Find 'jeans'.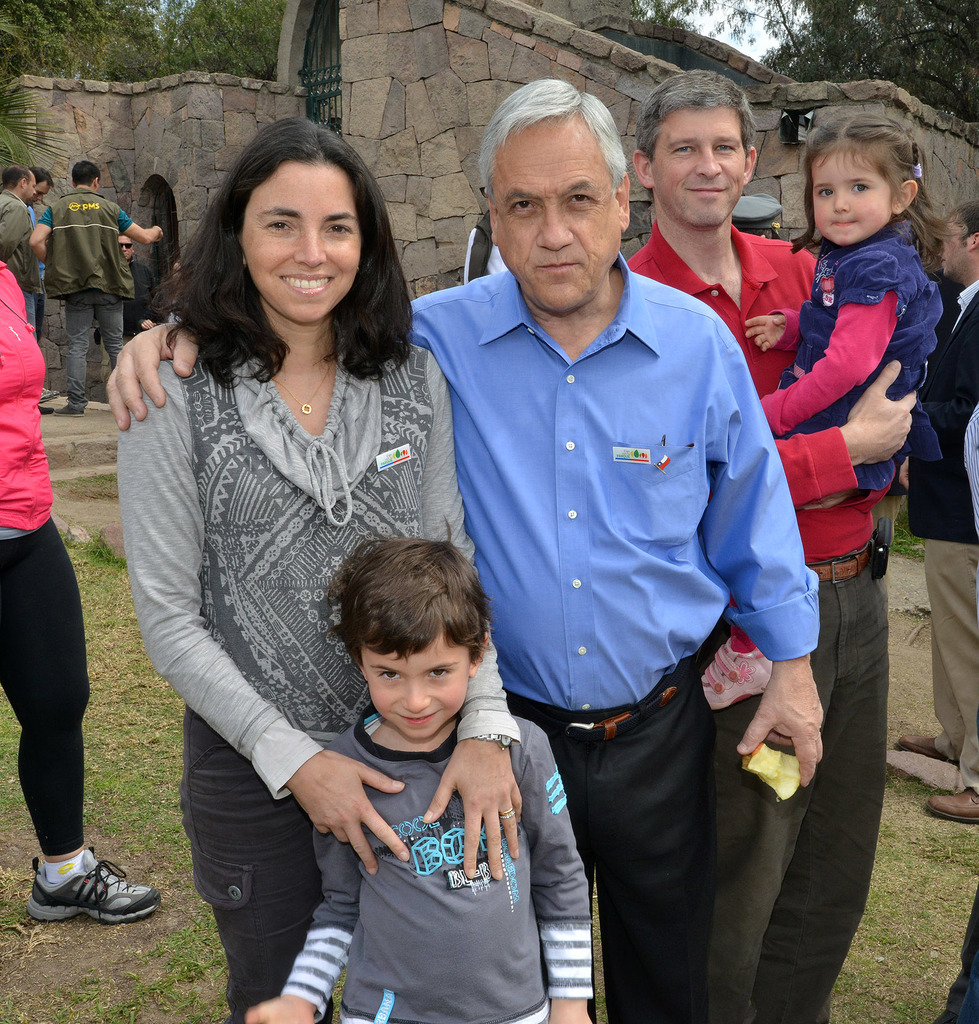
l=928, t=524, r=978, b=752.
